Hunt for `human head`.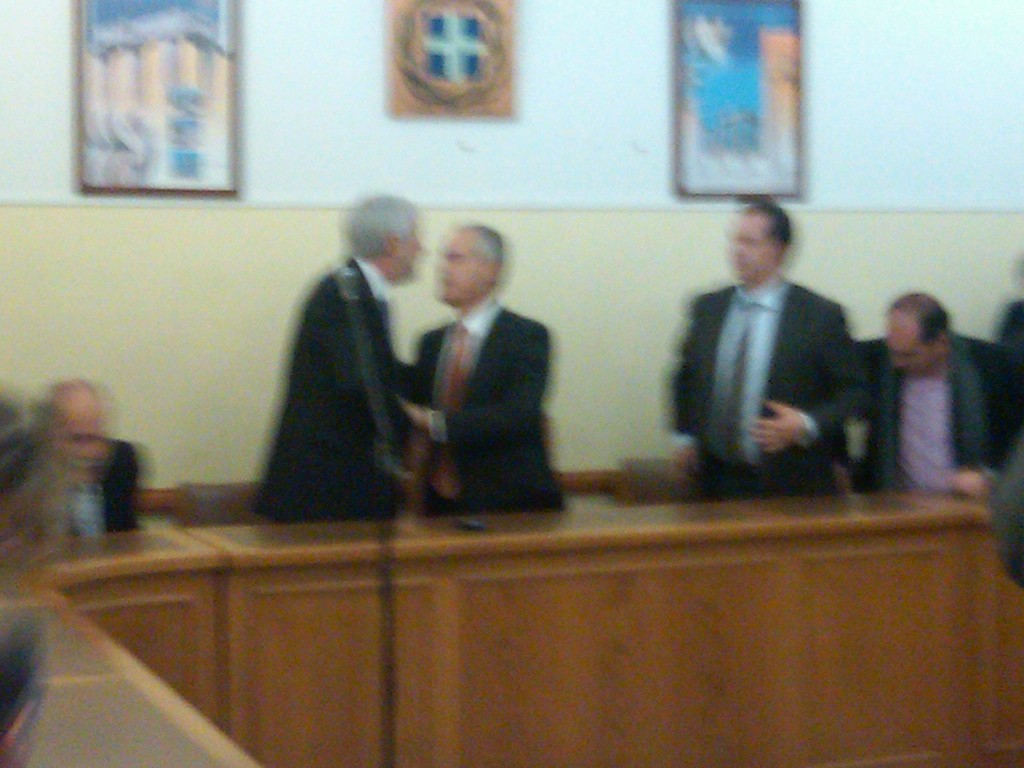
Hunted down at {"x1": 433, "y1": 220, "x2": 509, "y2": 312}.
